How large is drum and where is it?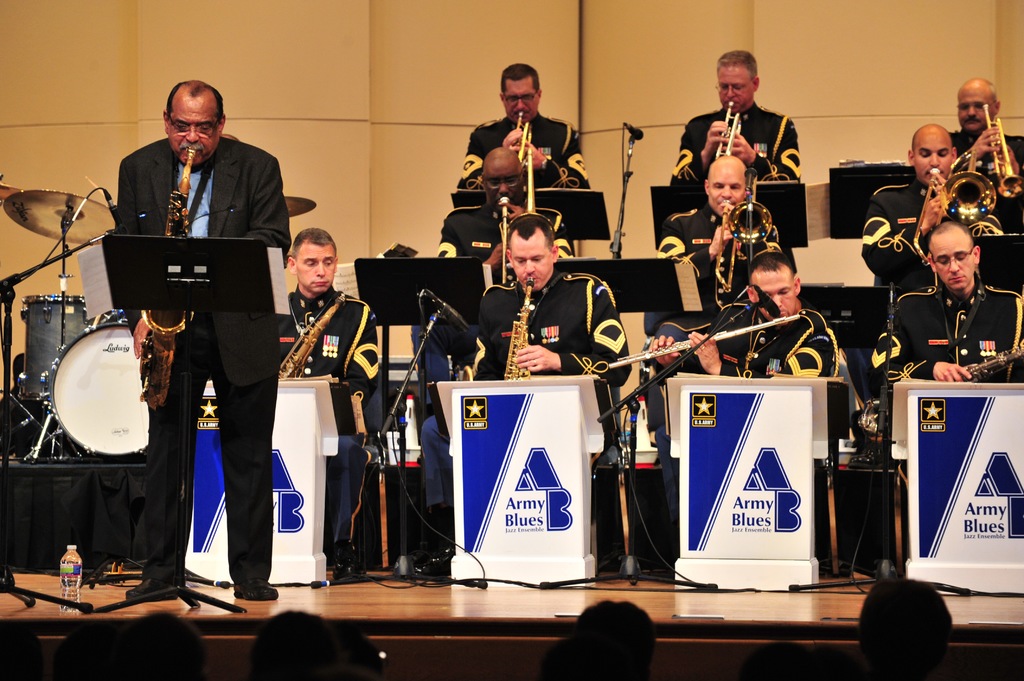
Bounding box: [20,294,87,399].
